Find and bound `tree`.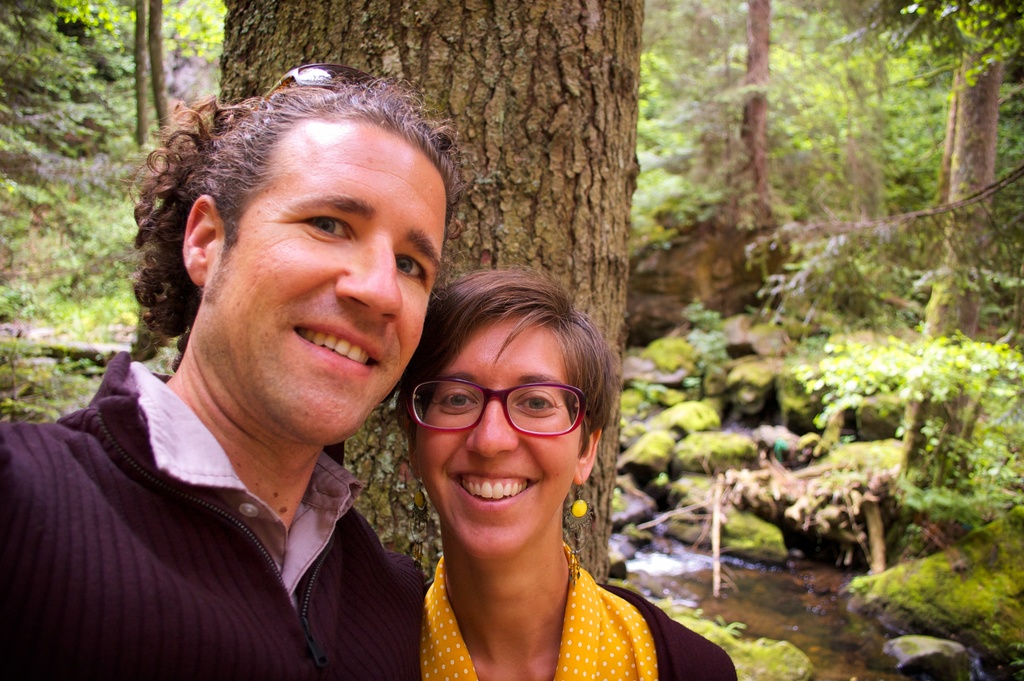
Bound: <box>210,1,646,591</box>.
